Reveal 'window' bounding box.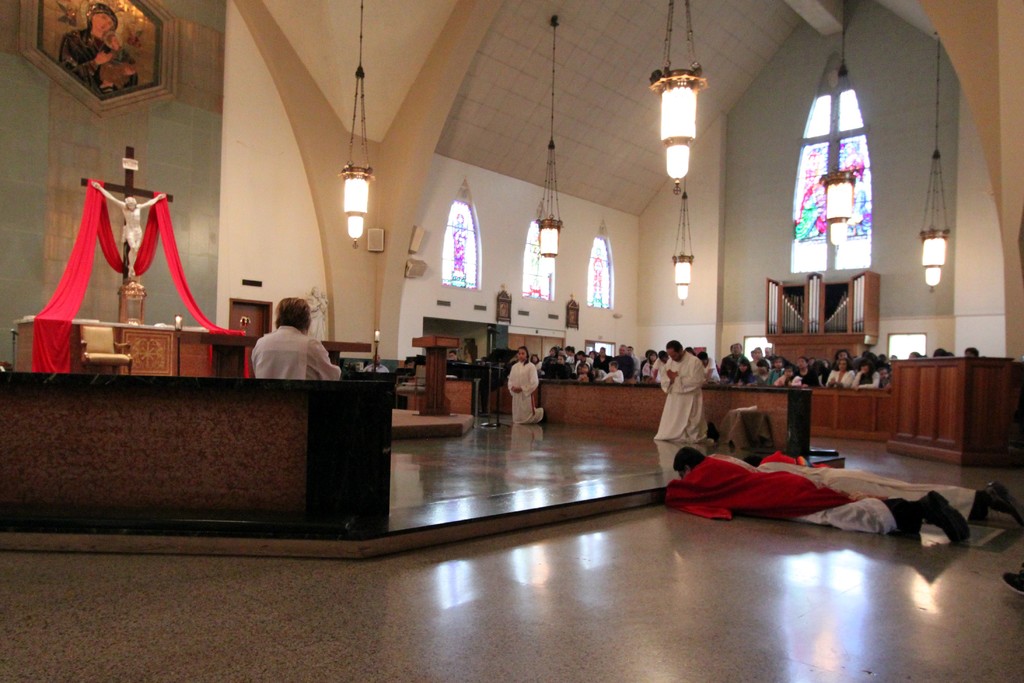
Revealed: locate(790, 54, 874, 277).
